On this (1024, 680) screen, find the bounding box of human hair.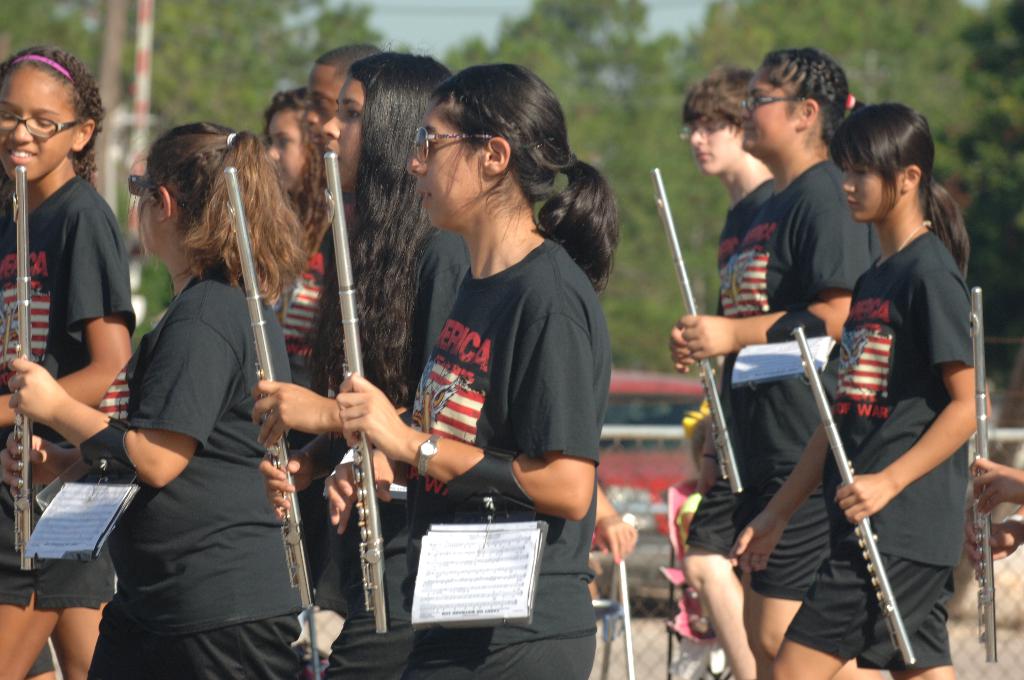
Bounding box: {"x1": 826, "y1": 101, "x2": 970, "y2": 283}.
